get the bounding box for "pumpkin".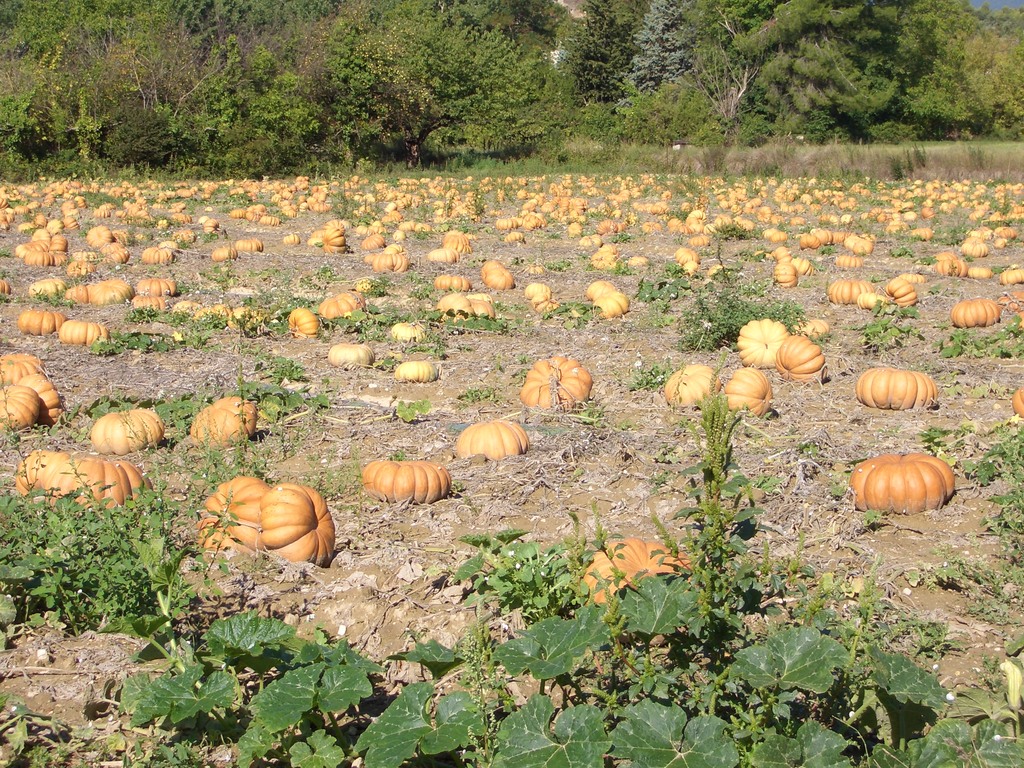
{"x1": 18, "y1": 369, "x2": 67, "y2": 418}.
